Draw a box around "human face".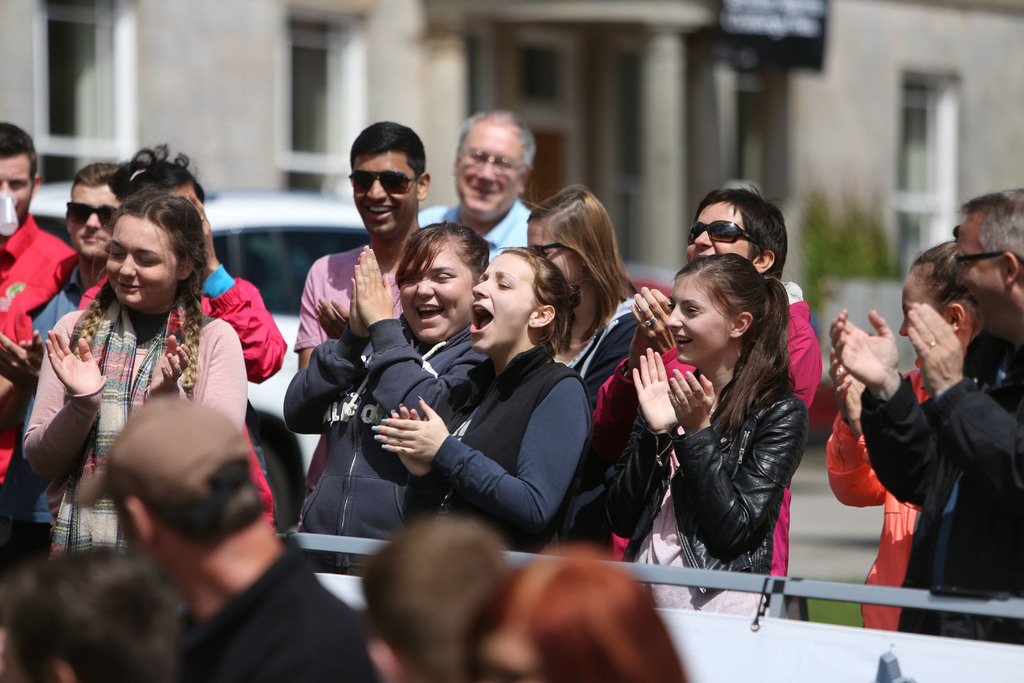
bbox(897, 270, 947, 334).
